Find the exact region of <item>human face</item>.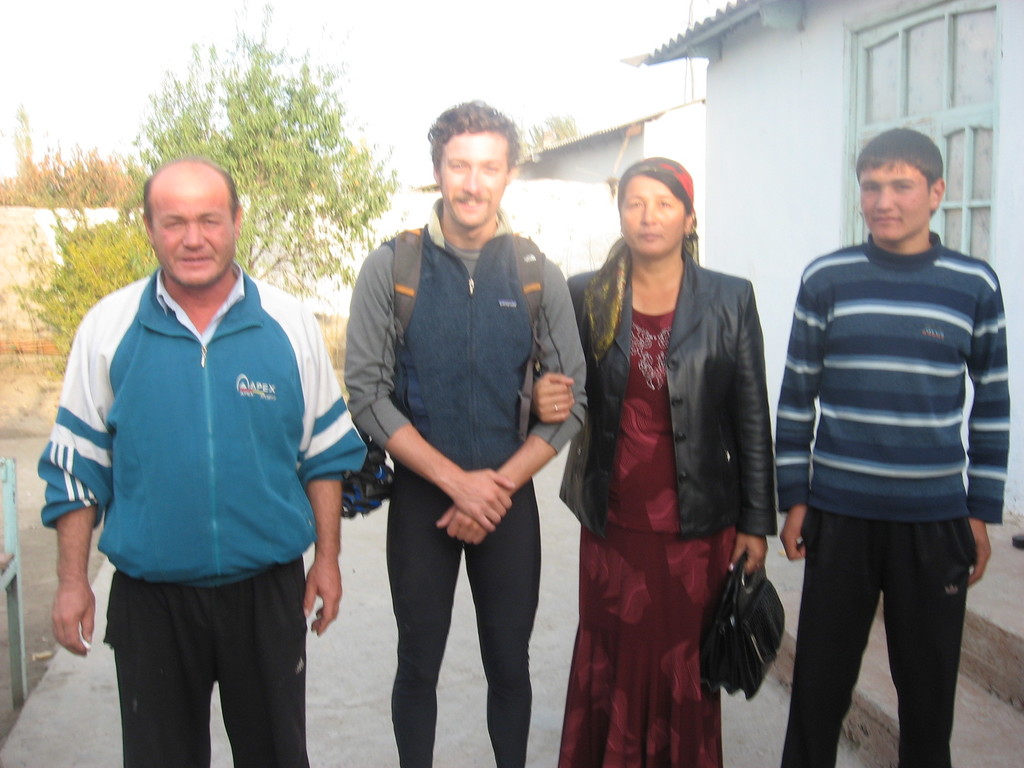
Exact region: rect(442, 134, 503, 228).
